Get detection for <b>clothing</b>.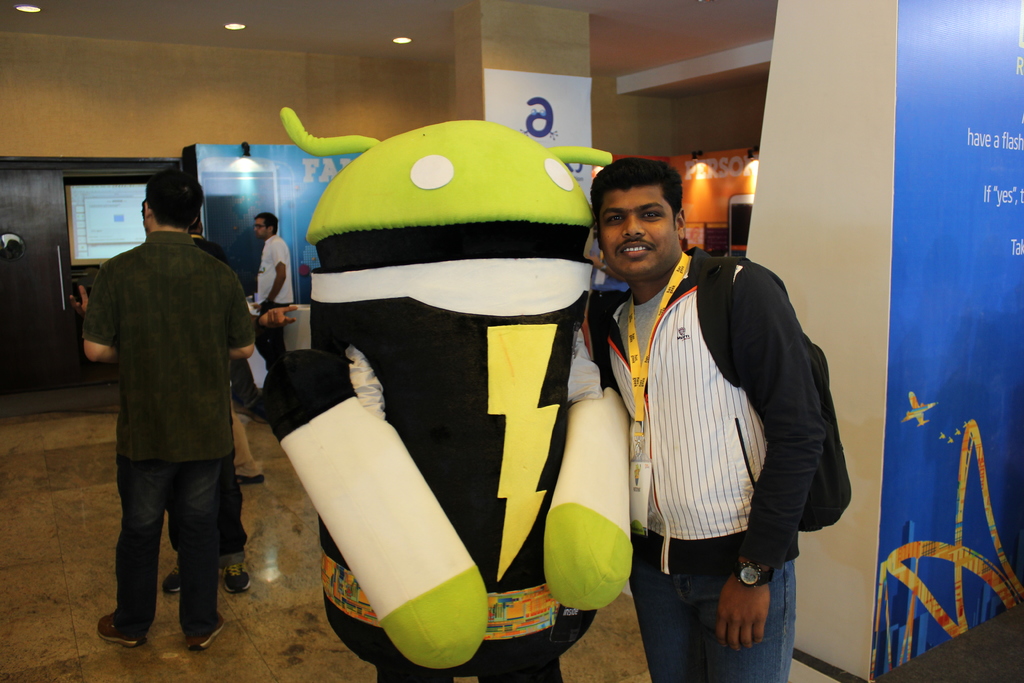
Detection: x1=260 y1=231 x2=296 y2=397.
